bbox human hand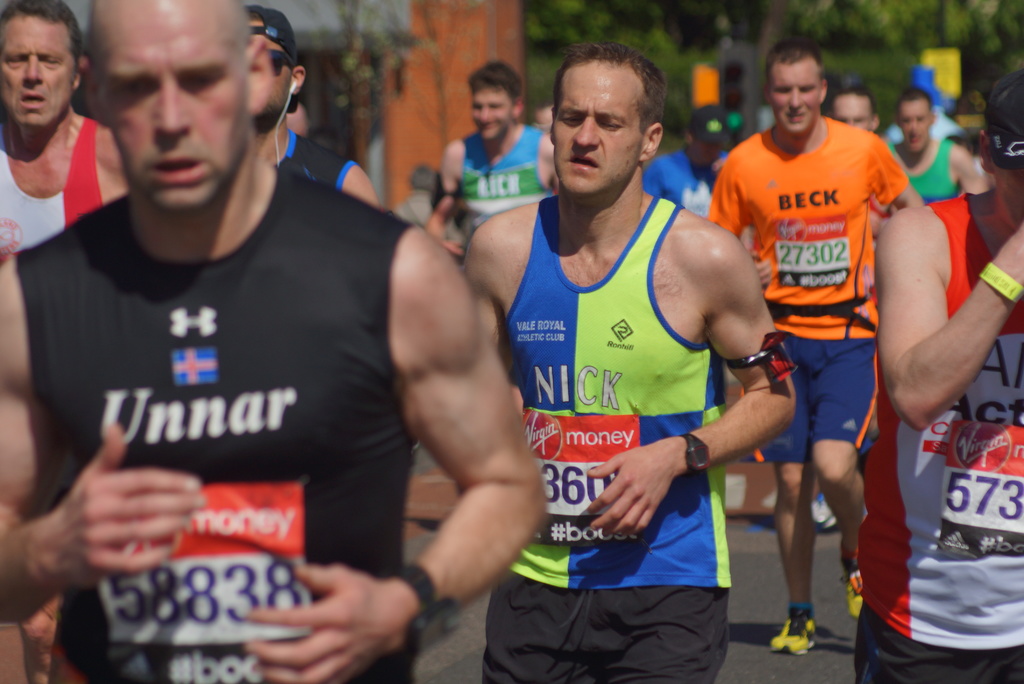
[584,444,683,539]
